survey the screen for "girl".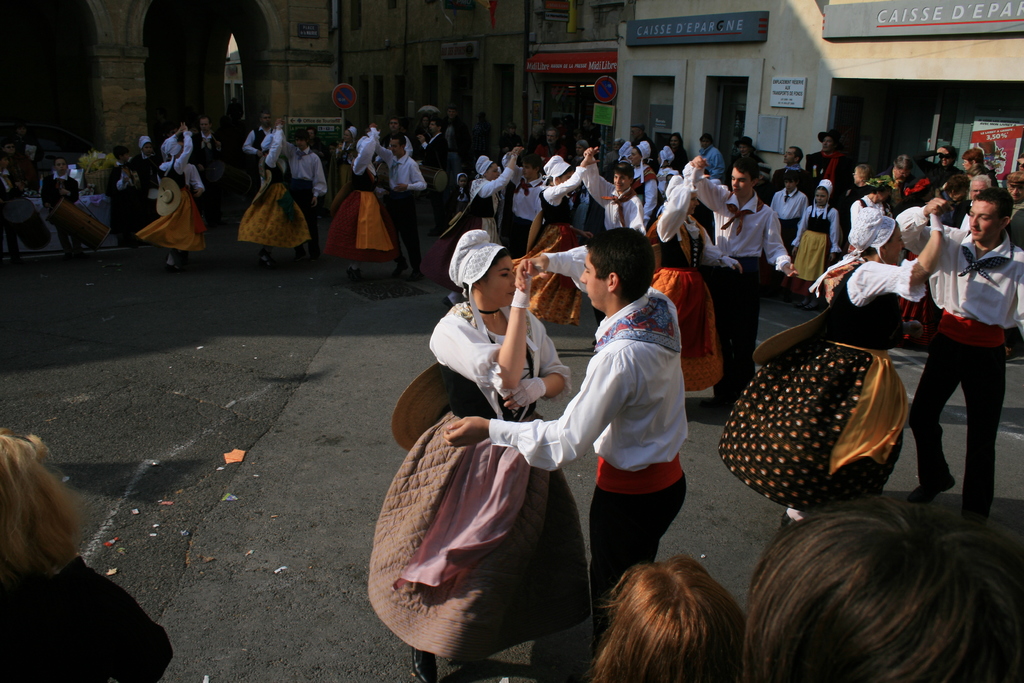
Survey found: bbox=[135, 129, 211, 270].
